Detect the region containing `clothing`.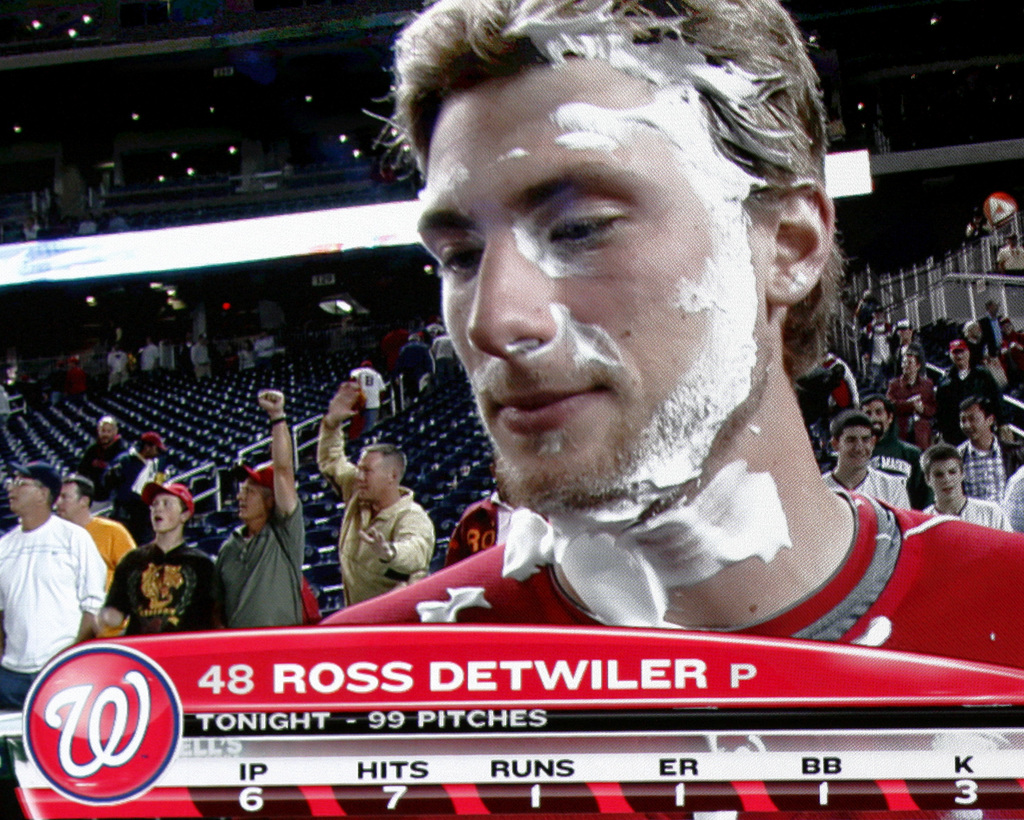
box(864, 309, 892, 399).
